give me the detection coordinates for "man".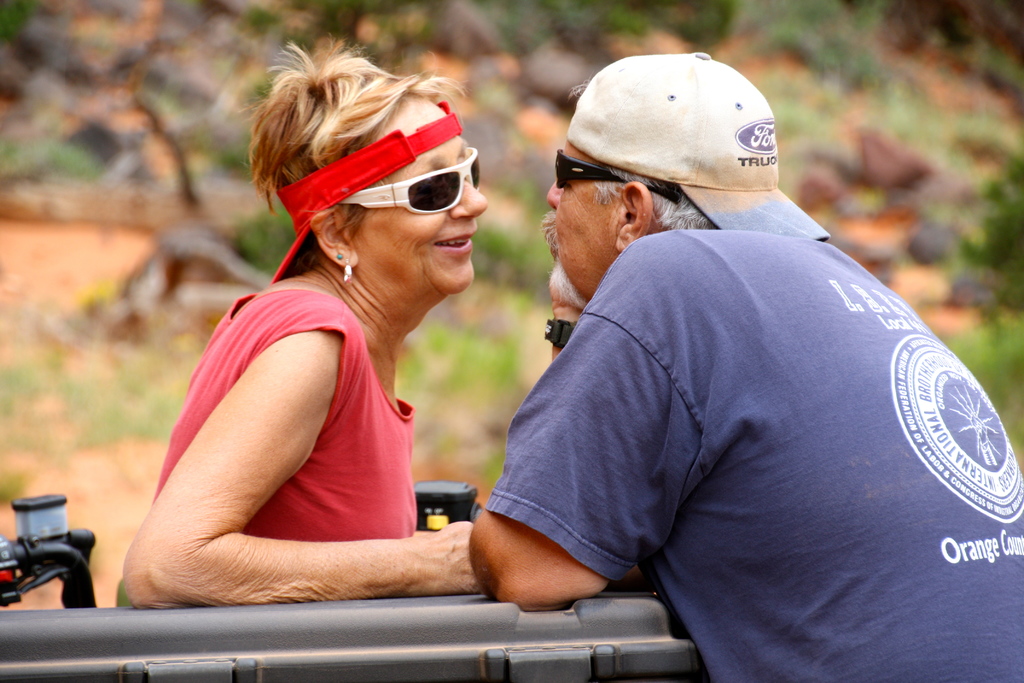
bbox(428, 65, 996, 668).
